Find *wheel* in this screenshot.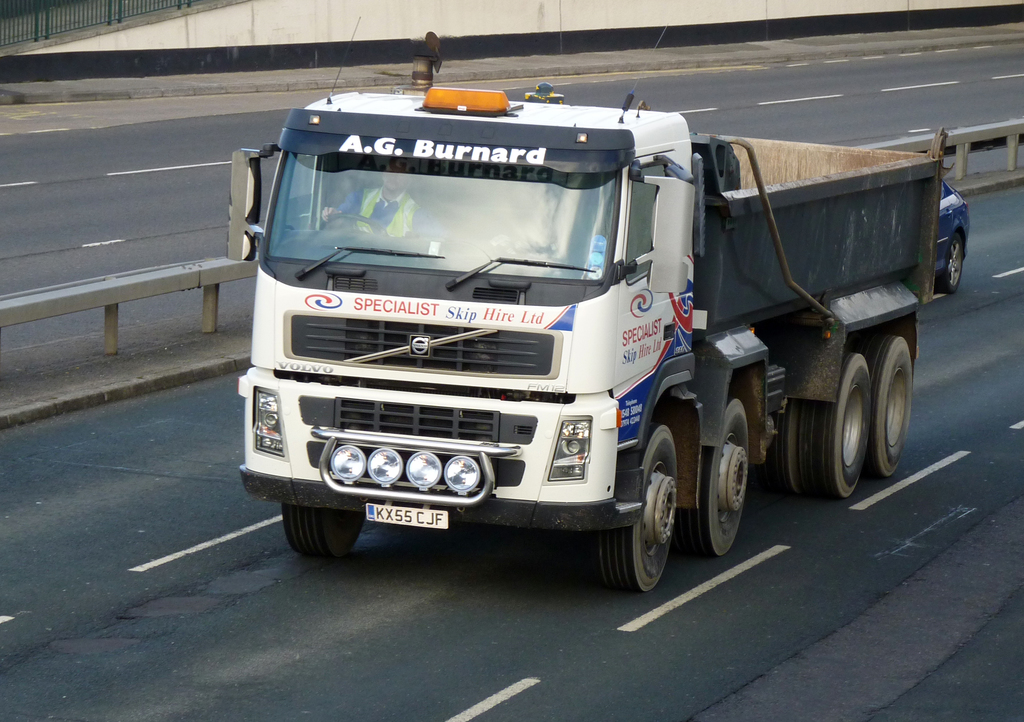
The bounding box for *wheel* is x1=600 y1=435 x2=692 y2=600.
